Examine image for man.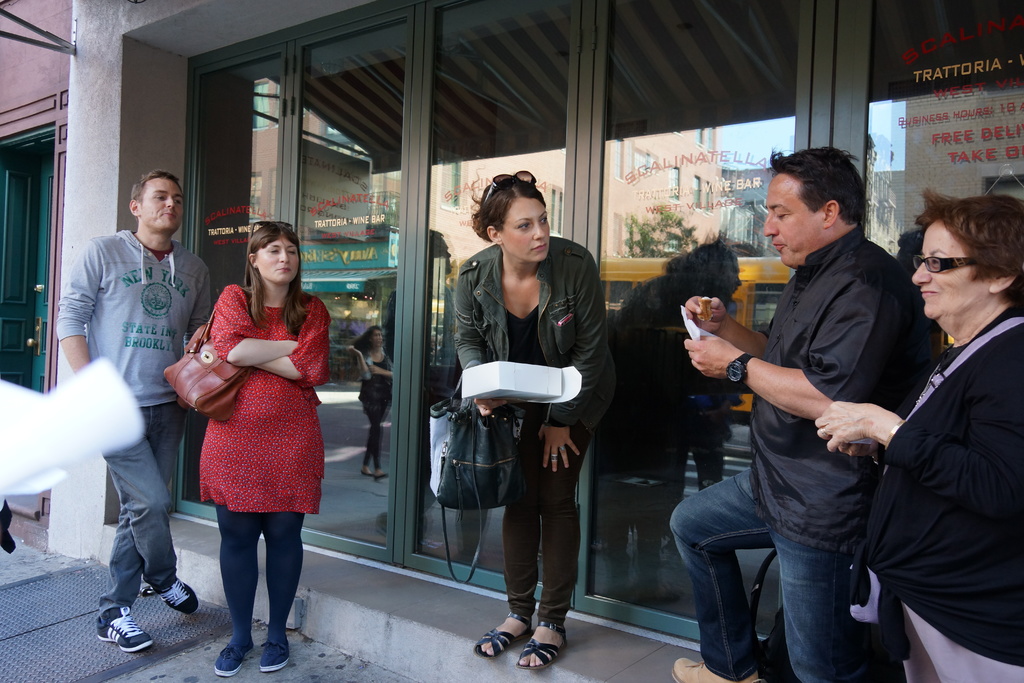
Examination result: l=58, t=170, r=198, b=651.
